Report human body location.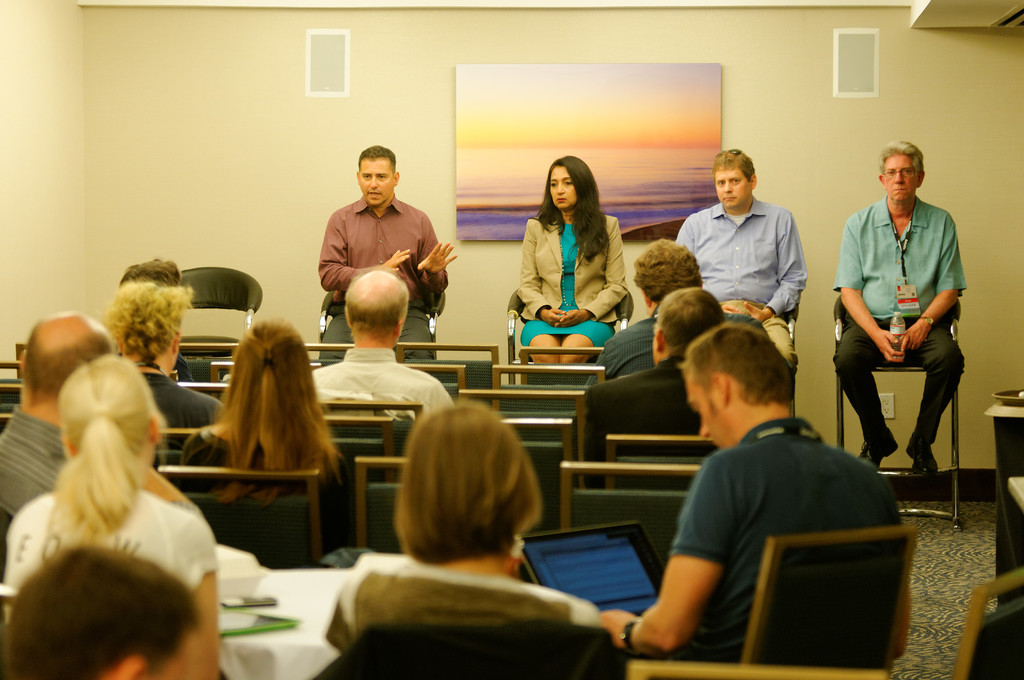
Report: [105, 279, 222, 424].
